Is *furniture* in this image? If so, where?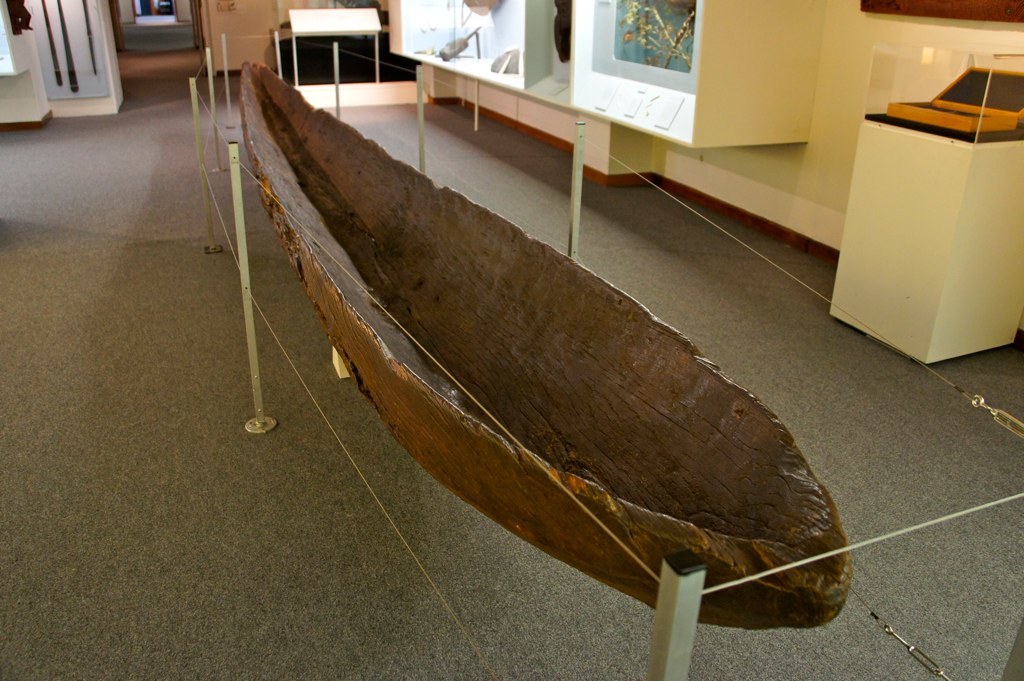
Yes, at Rect(275, 28, 380, 82).
